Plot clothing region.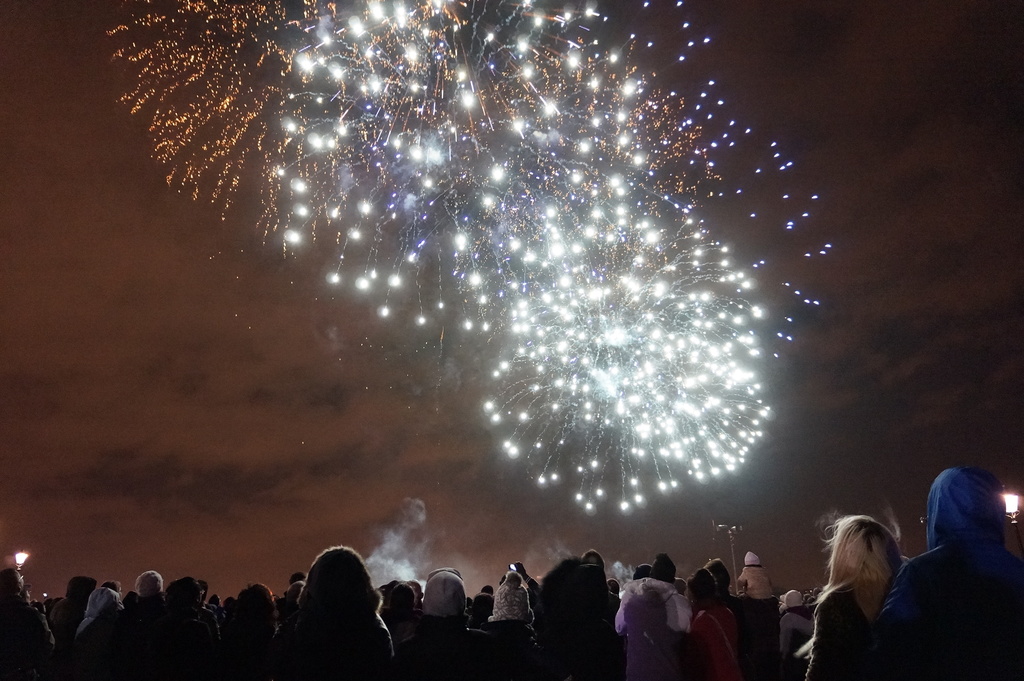
Plotted at {"x1": 806, "y1": 582, "x2": 859, "y2": 677}.
